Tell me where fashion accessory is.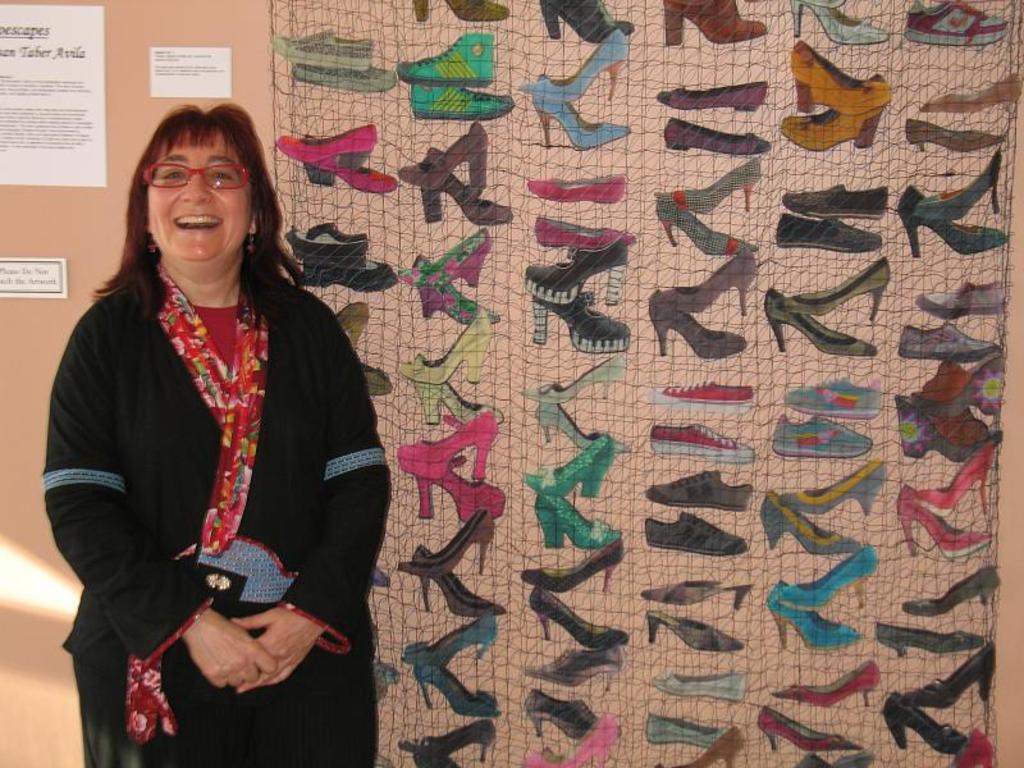
fashion accessory is at x1=534 y1=492 x2=620 y2=550.
